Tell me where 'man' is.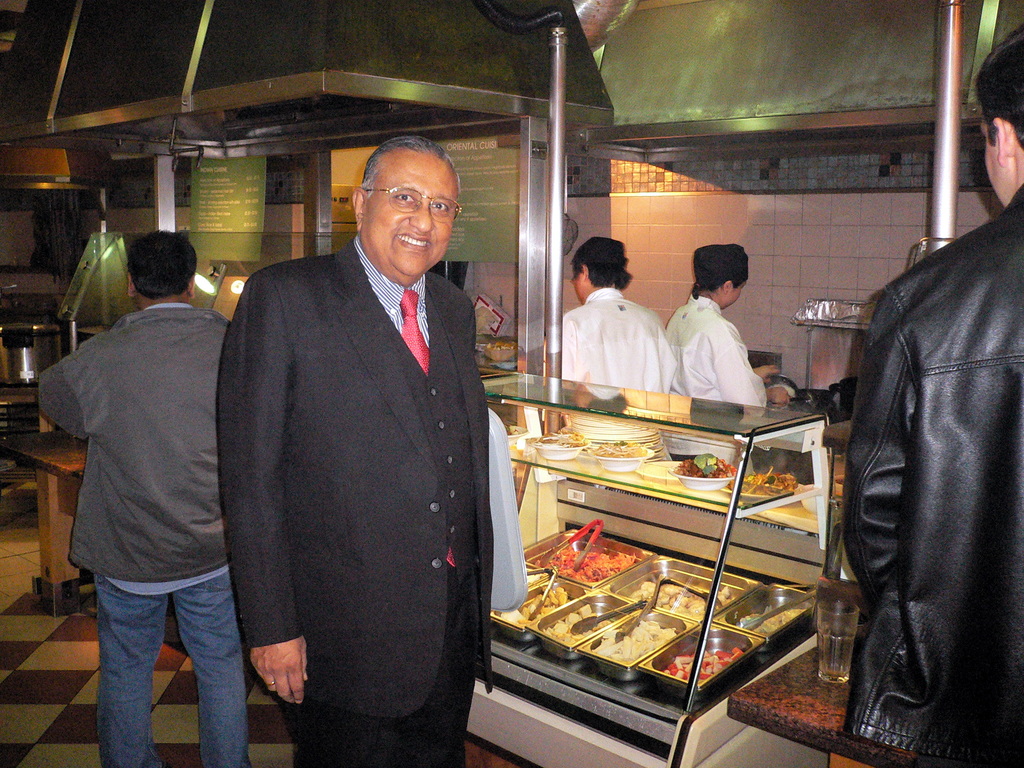
'man' is at rect(561, 236, 676, 387).
